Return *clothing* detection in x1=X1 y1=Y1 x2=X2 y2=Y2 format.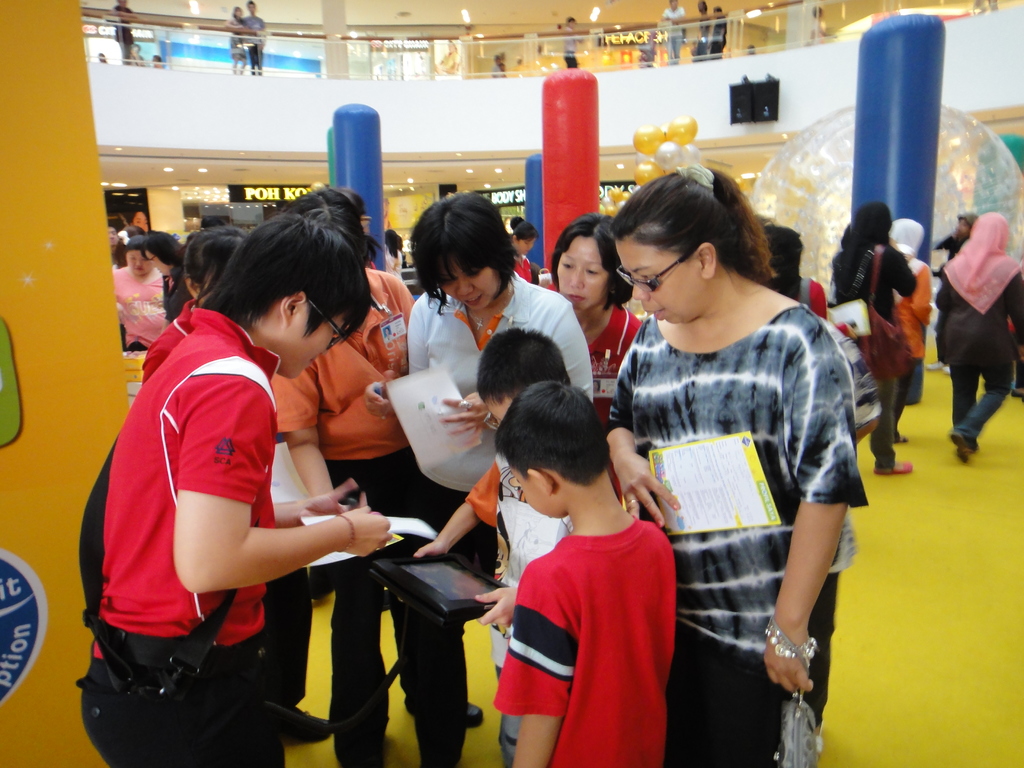
x1=239 y1=11 x2=269 y2=61.
